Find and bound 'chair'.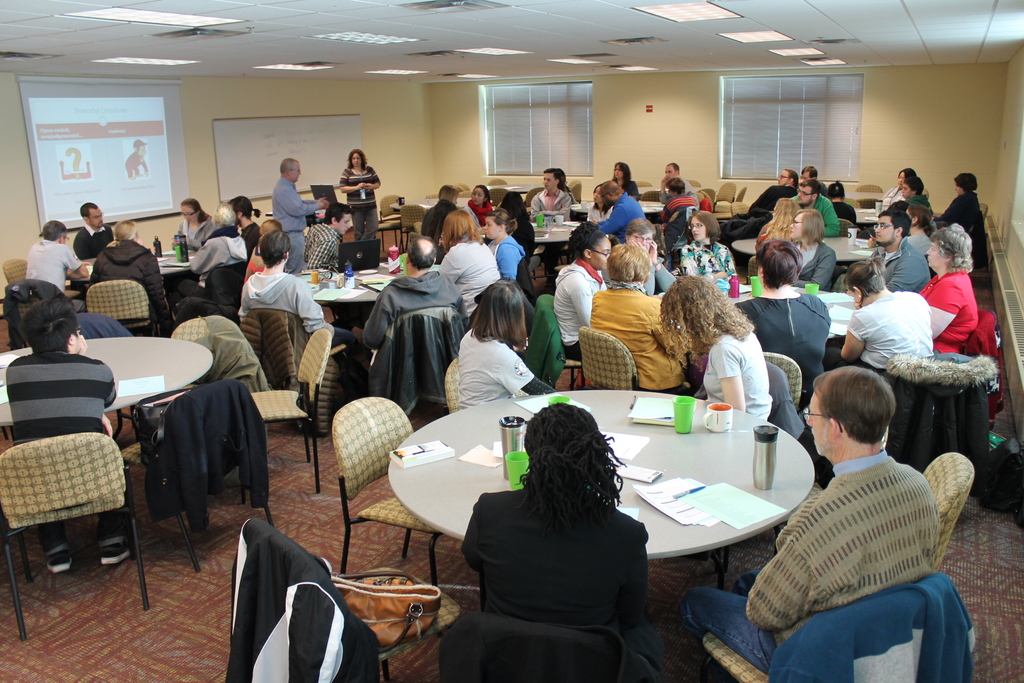
Bound: rect(838, 216, 855, 236).
